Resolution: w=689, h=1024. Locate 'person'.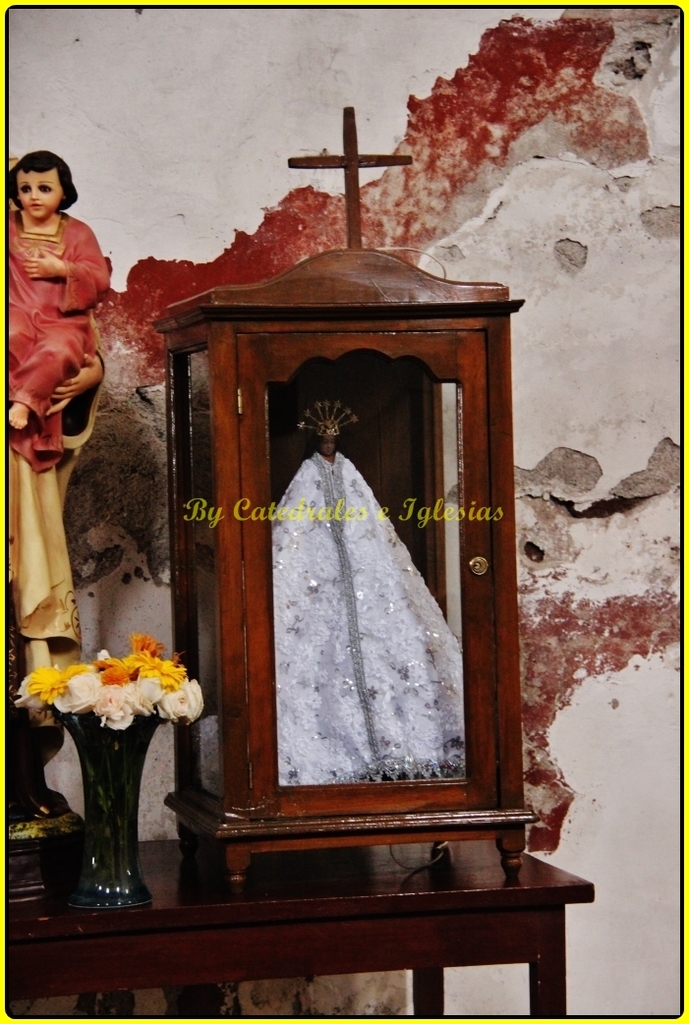
0/157/119/682.
